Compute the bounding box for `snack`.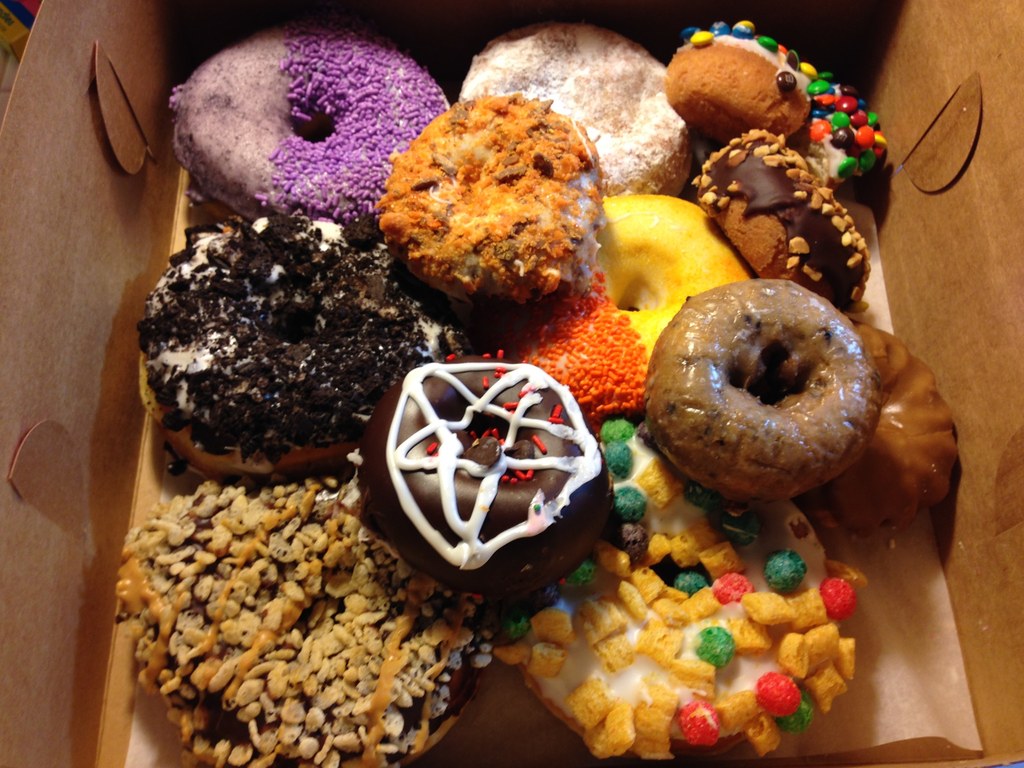
658 273 881 511.
